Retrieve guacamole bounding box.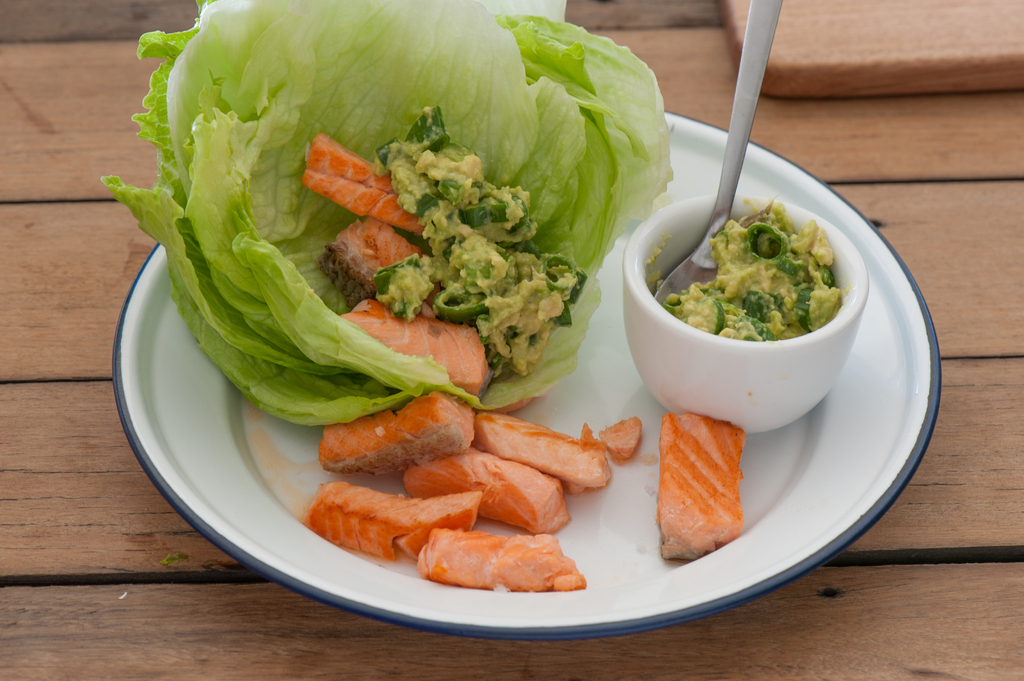
Bounding box: [661,195,847,345].
